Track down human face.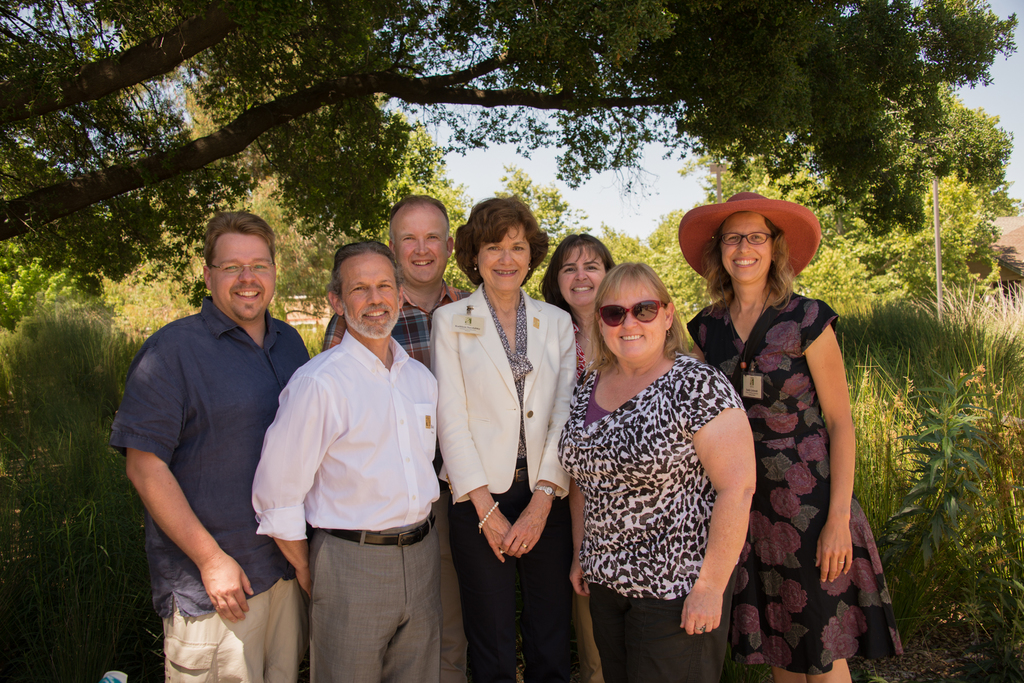
Tracked to select_region(341, 252, 408, 335).
